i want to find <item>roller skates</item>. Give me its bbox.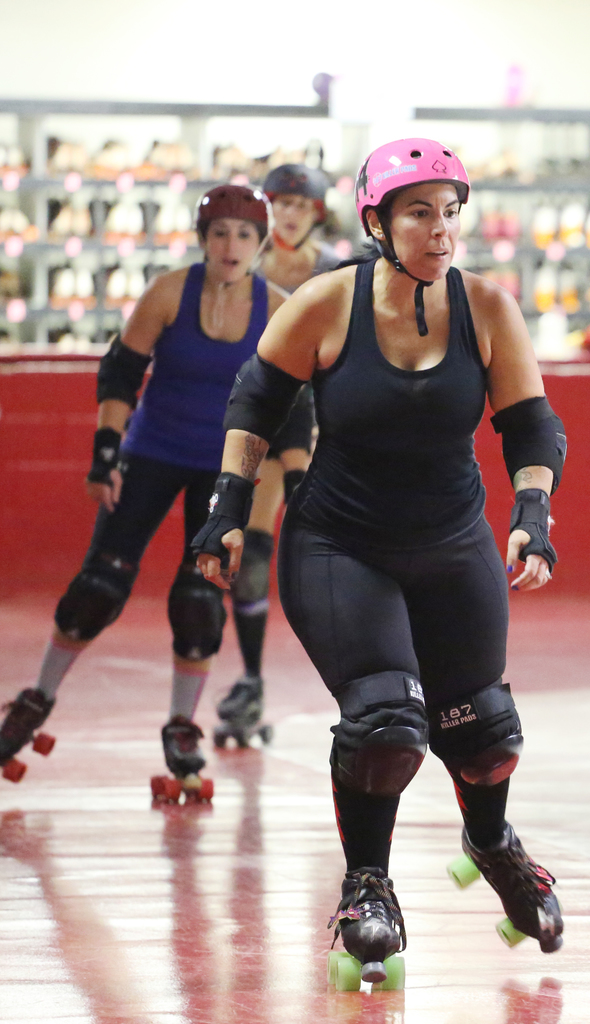
(left=445, top=817, right=566, bottom=957).
